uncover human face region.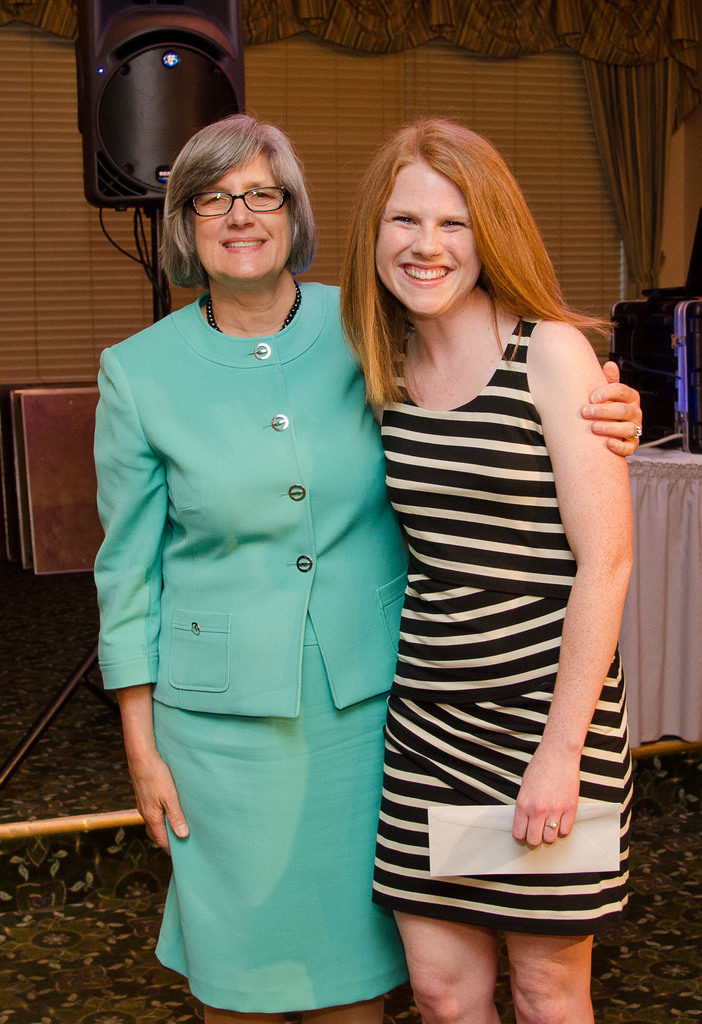
Uncovered: bbox=(365, 155, 482, 321).
